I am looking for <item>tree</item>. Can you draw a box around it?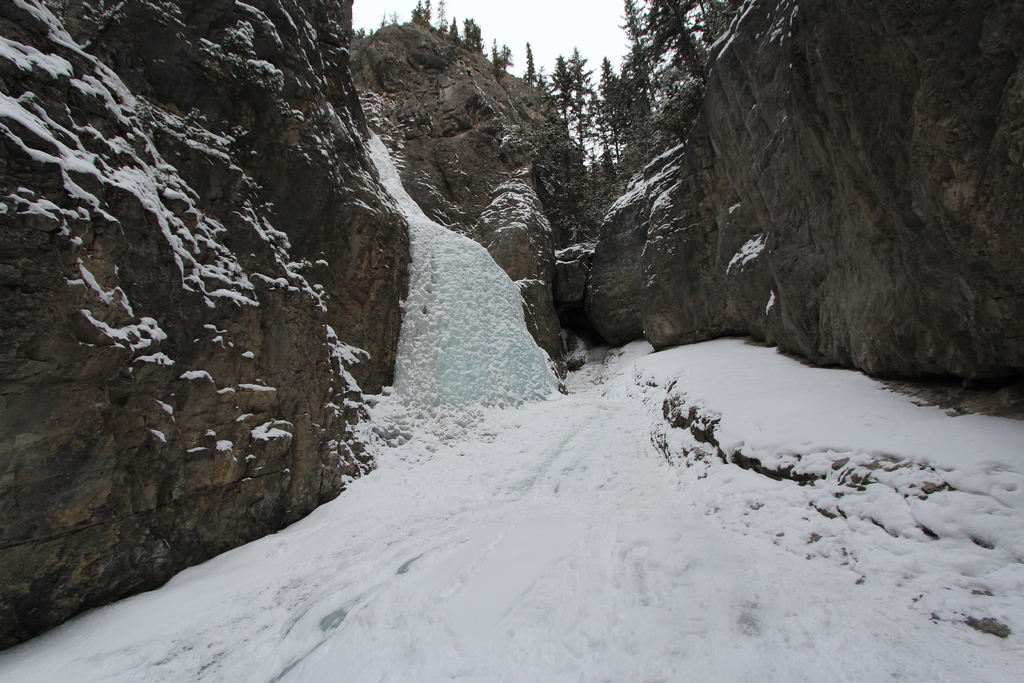
Sure, the bounding box is pyautogui.locateOnScreen(350, 28, 355, 40).
